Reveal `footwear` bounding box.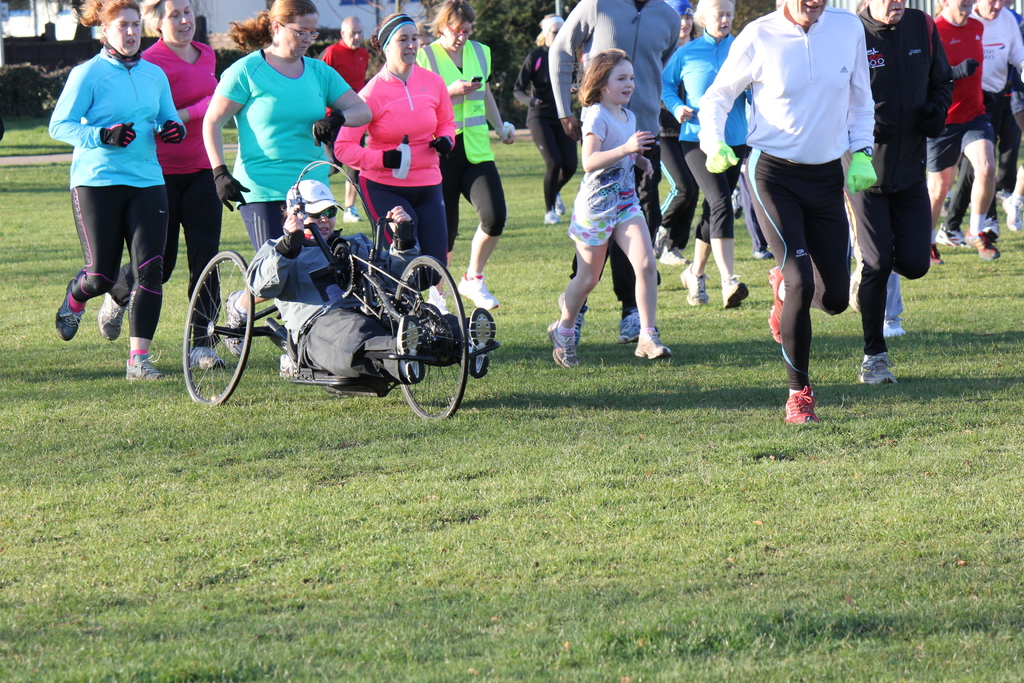
Revealed: crop(221, 289, 251, 358).
